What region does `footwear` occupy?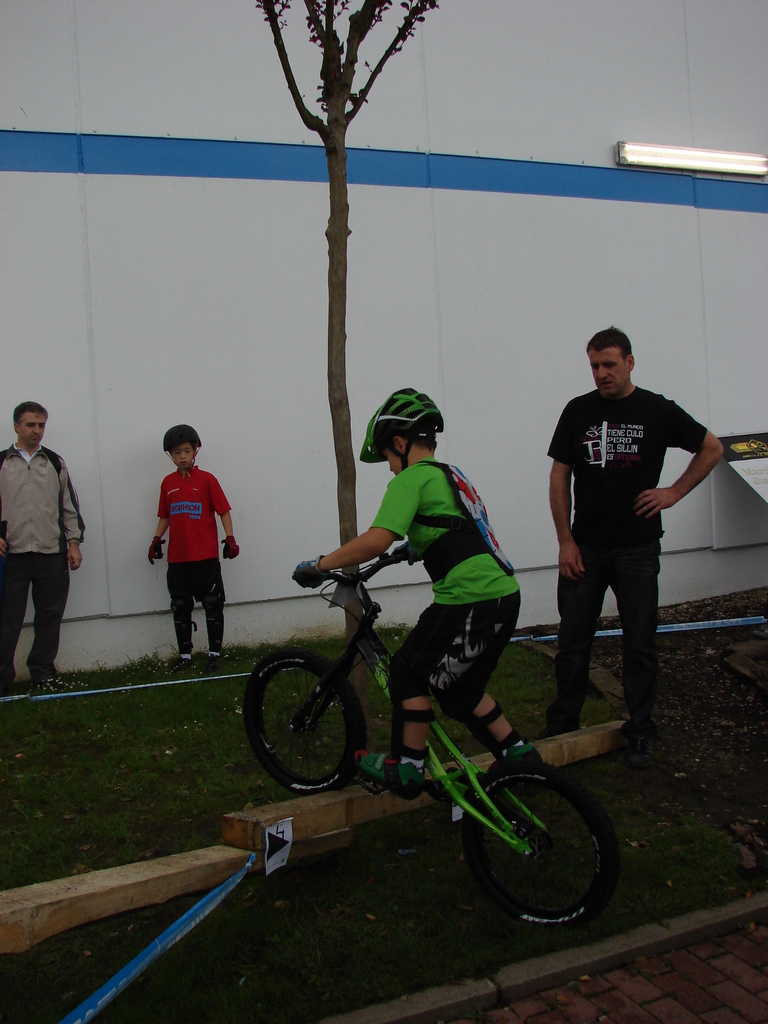
rect(30, 664, 49, 679).
